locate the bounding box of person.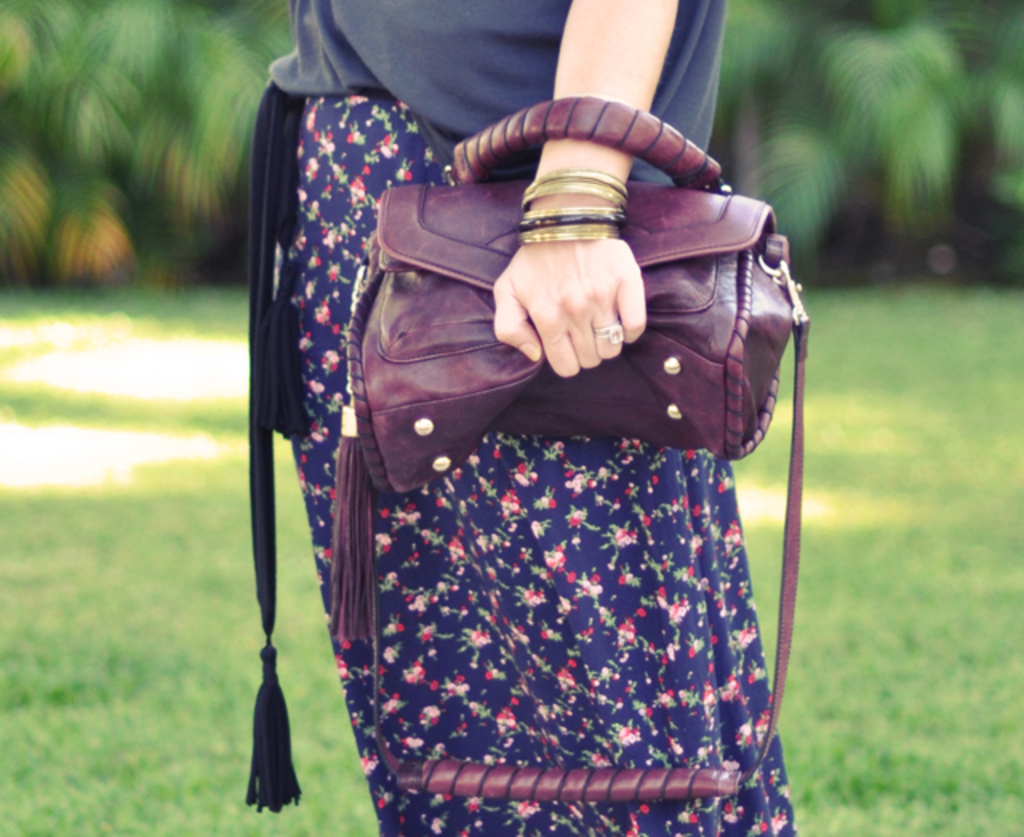
Bounding box: <box>288,0,803,835</box>.
